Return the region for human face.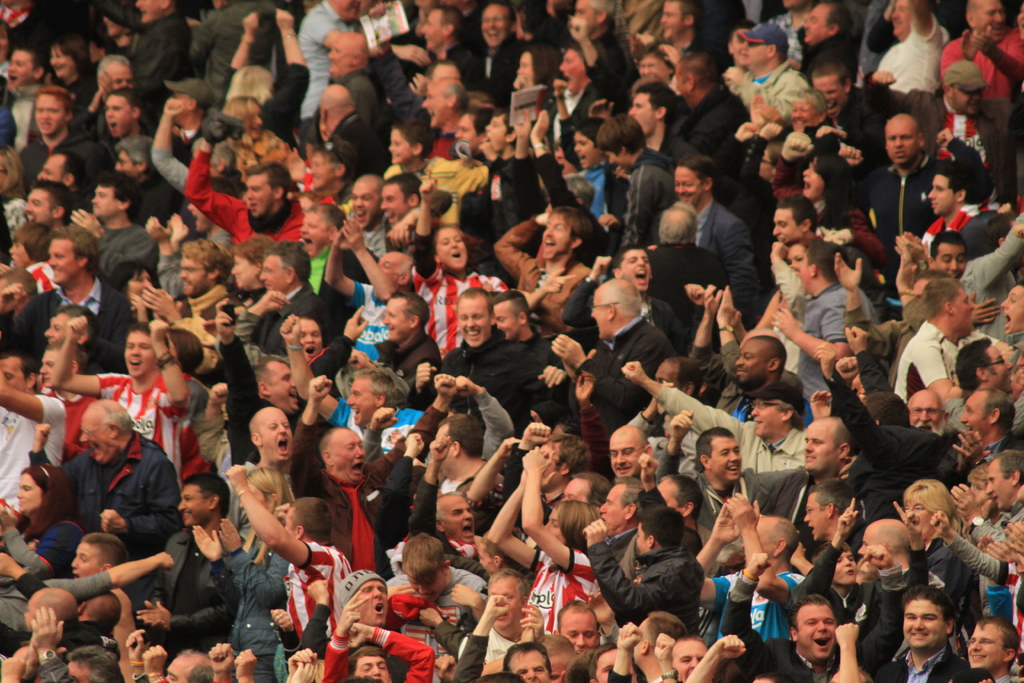
region(299, 318, 321, 359).
